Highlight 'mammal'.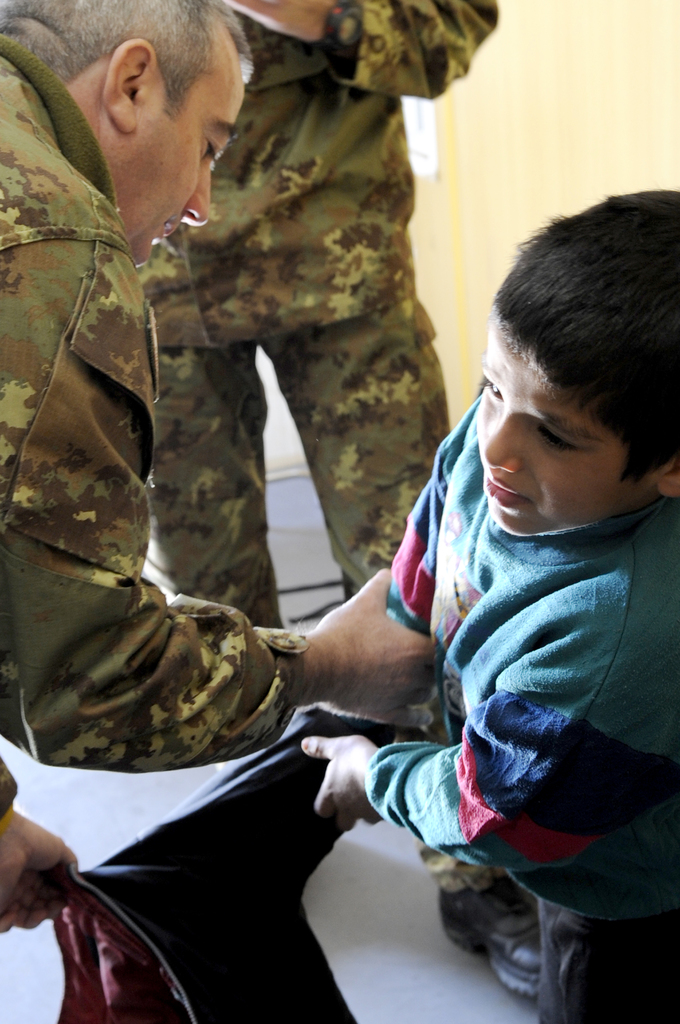
Highlighted region: 138, 0, 503, 629.
